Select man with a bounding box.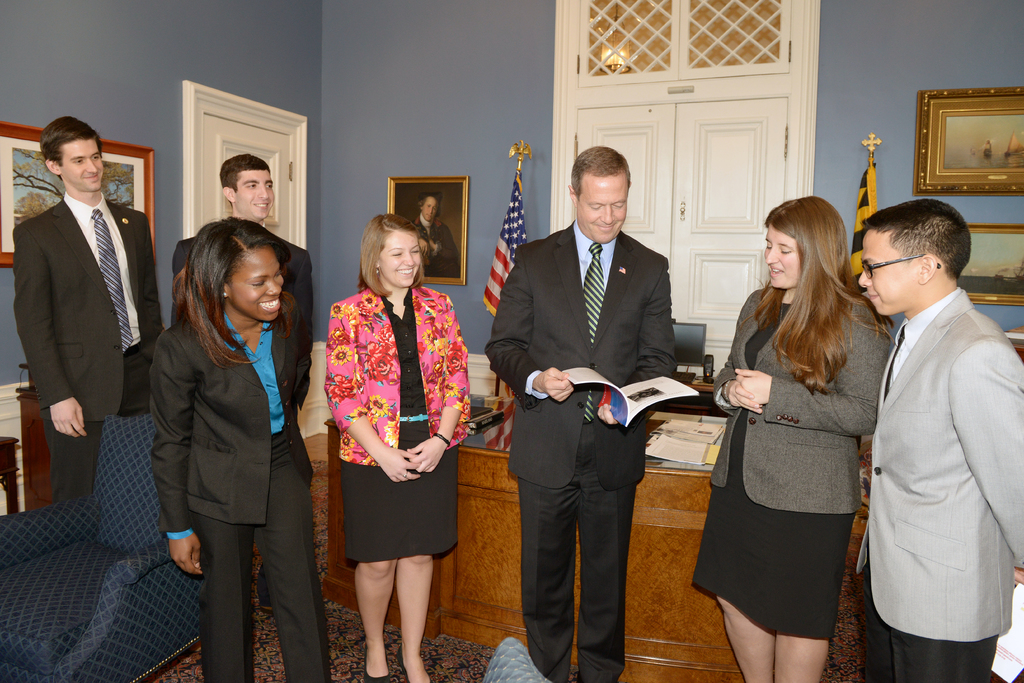
region(15, 106, 173, 514).
